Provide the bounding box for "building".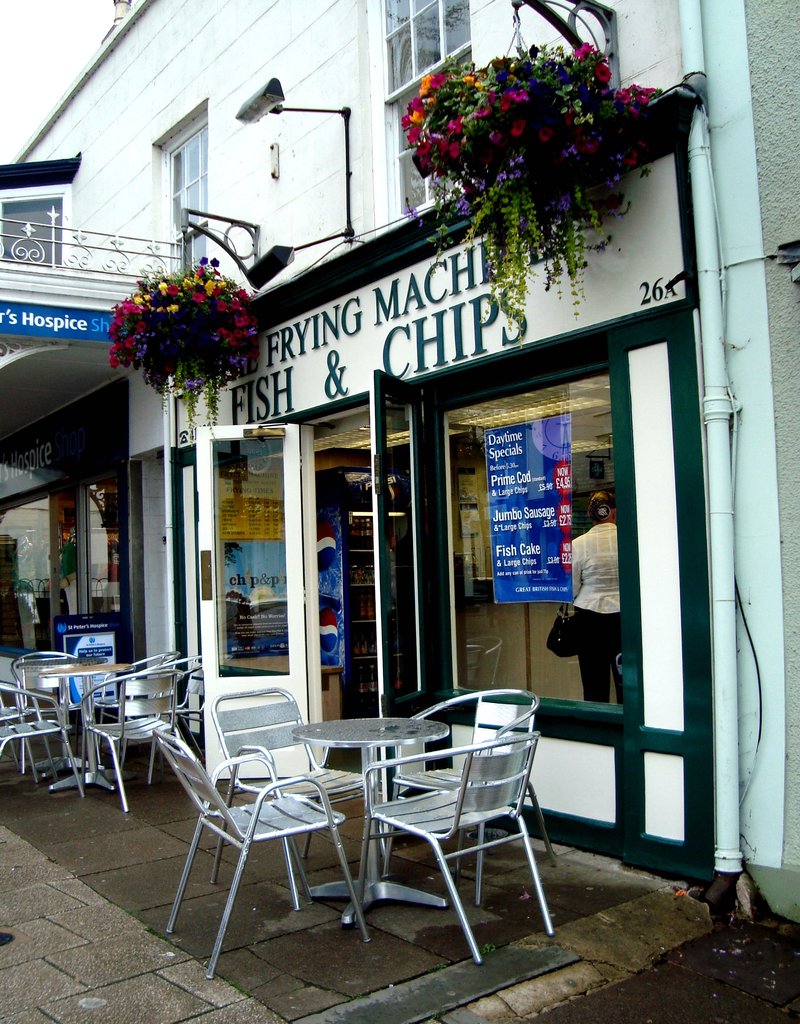
x1=0 y1=0 x2=799 y2=921.
